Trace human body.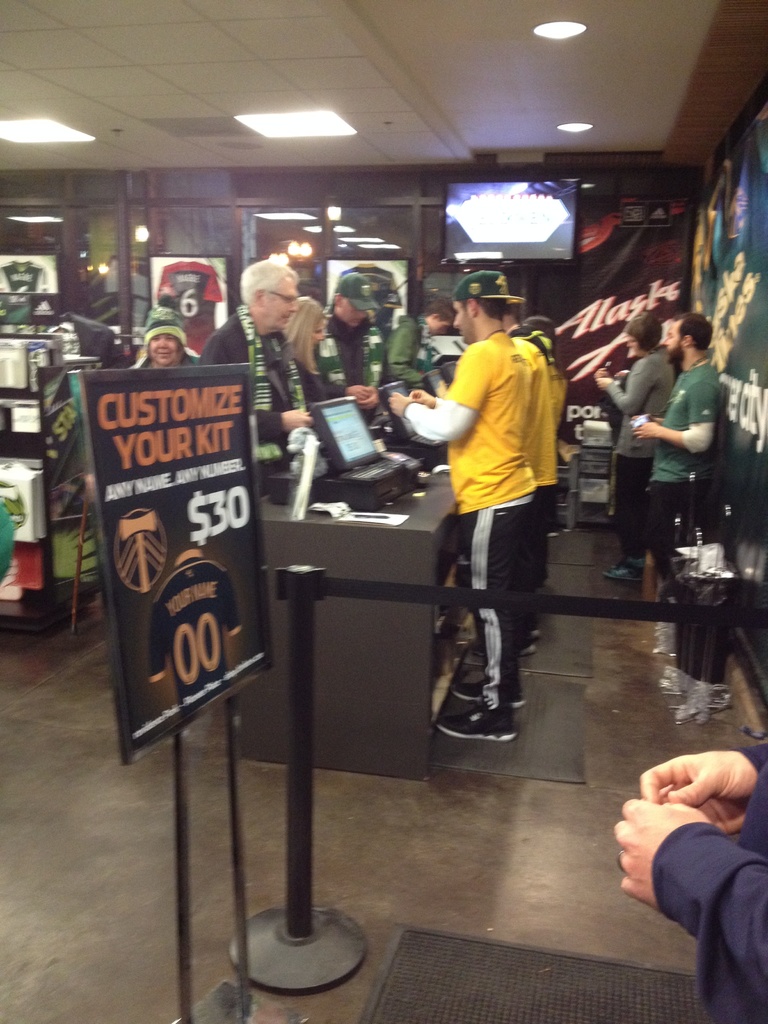
Traced to [left=205, top=314, right=328, bottom=467].
